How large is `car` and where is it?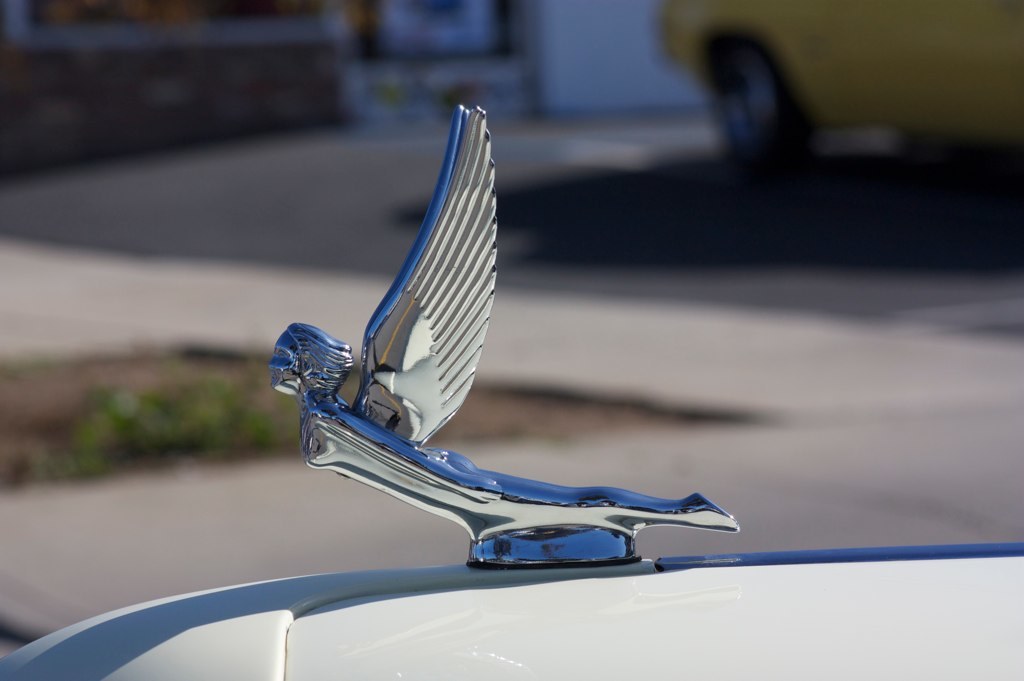
Bounding box: [x1=653, y1=0, x2=1023, y2=168].
